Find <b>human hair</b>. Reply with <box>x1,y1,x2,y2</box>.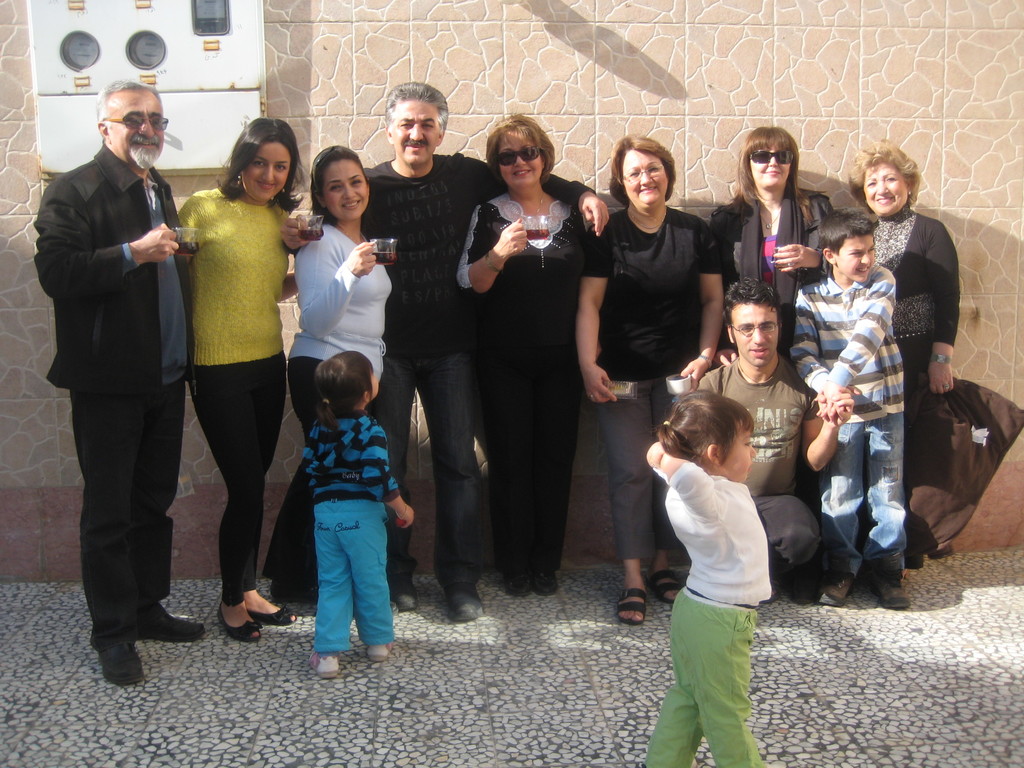
<box>817,205,874,255</box>.
